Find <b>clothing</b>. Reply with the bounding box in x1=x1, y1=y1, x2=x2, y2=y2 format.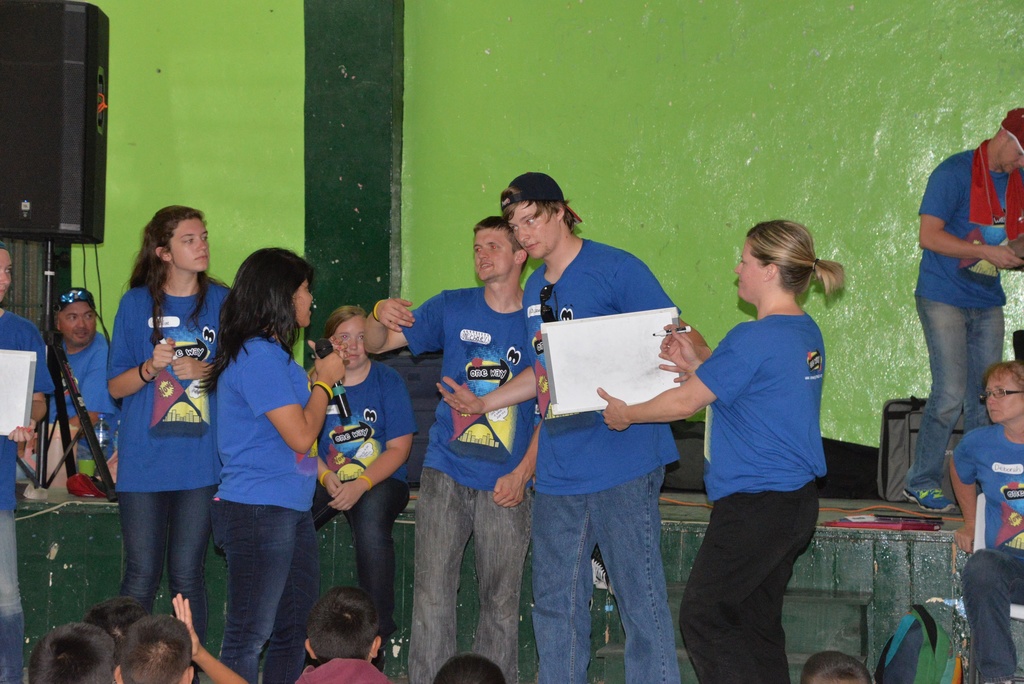
x1=400, y1=293, x2=525, y2=455.
